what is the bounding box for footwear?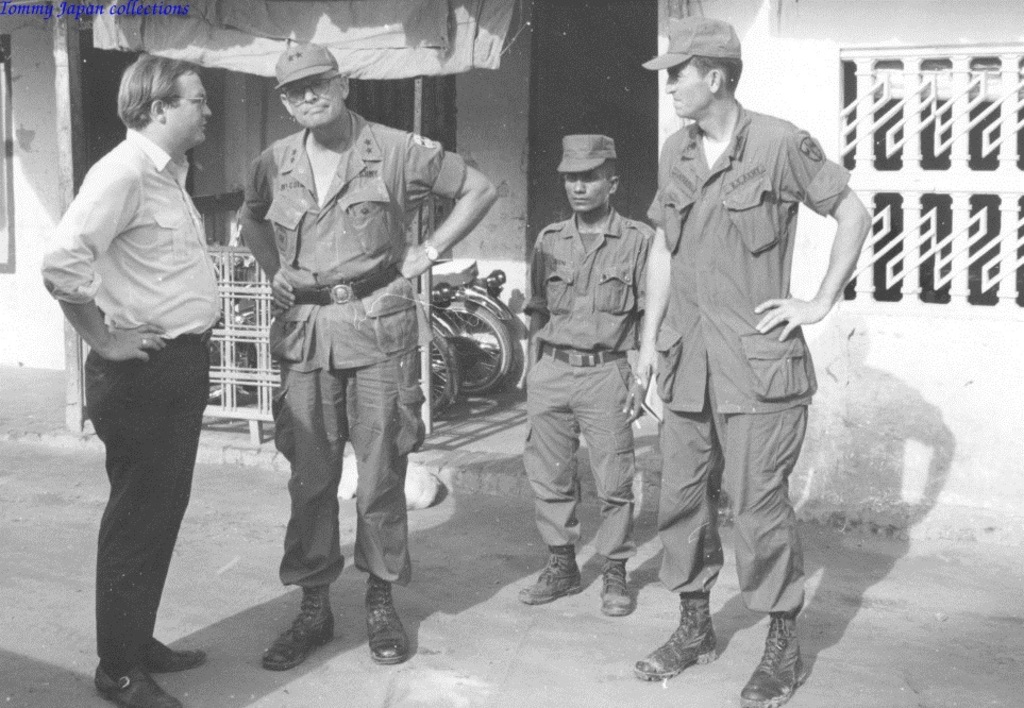
[x1=739, y1=618, x2=810, y2=707].
